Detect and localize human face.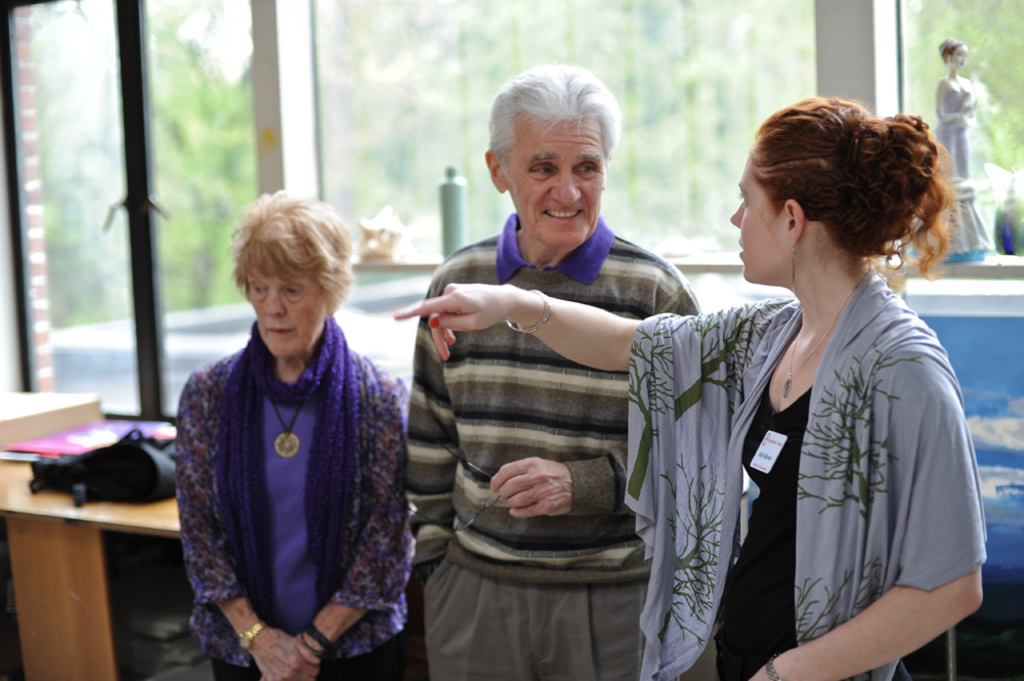
Localized at rect(248, 267, 329, 353).
